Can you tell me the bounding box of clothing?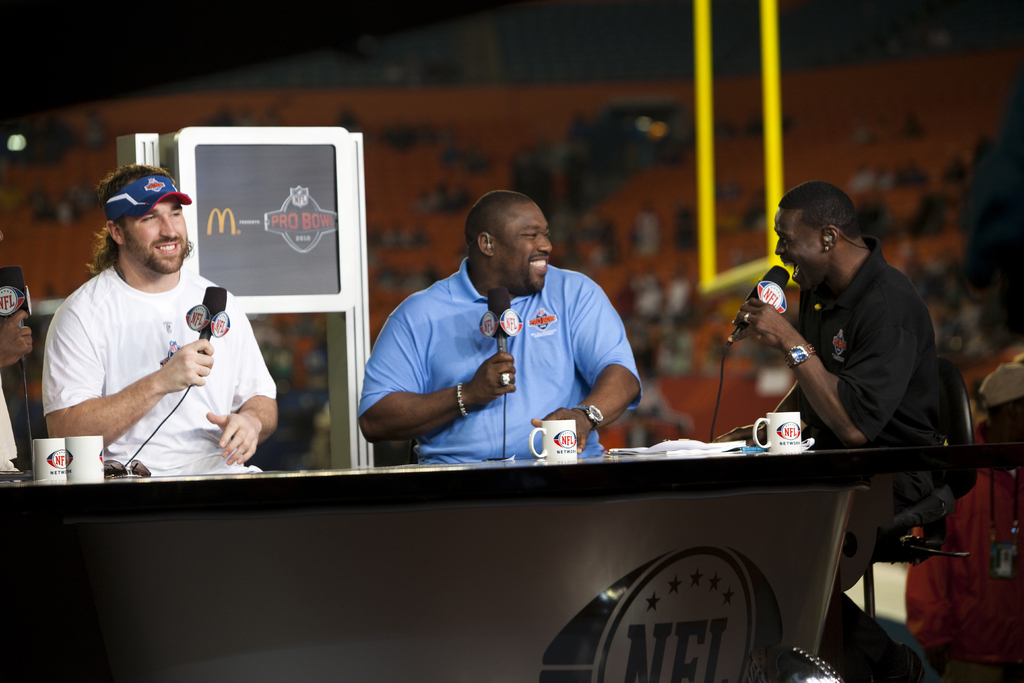
bbox=[0, 359, 26, 472].
